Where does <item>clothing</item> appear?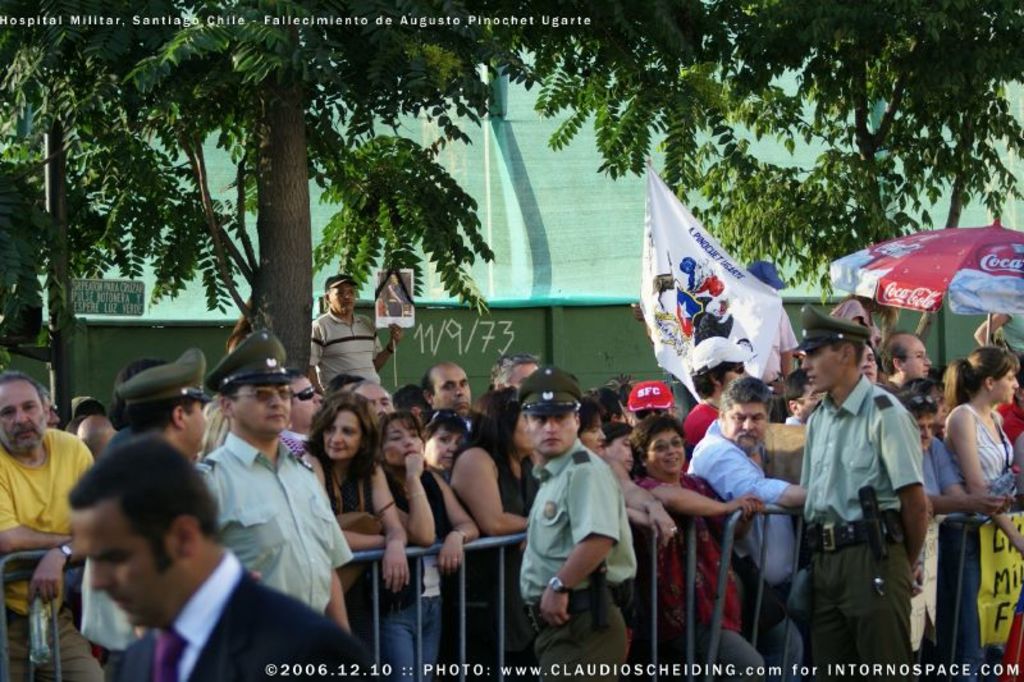
Appears at 796:342:932:664.
